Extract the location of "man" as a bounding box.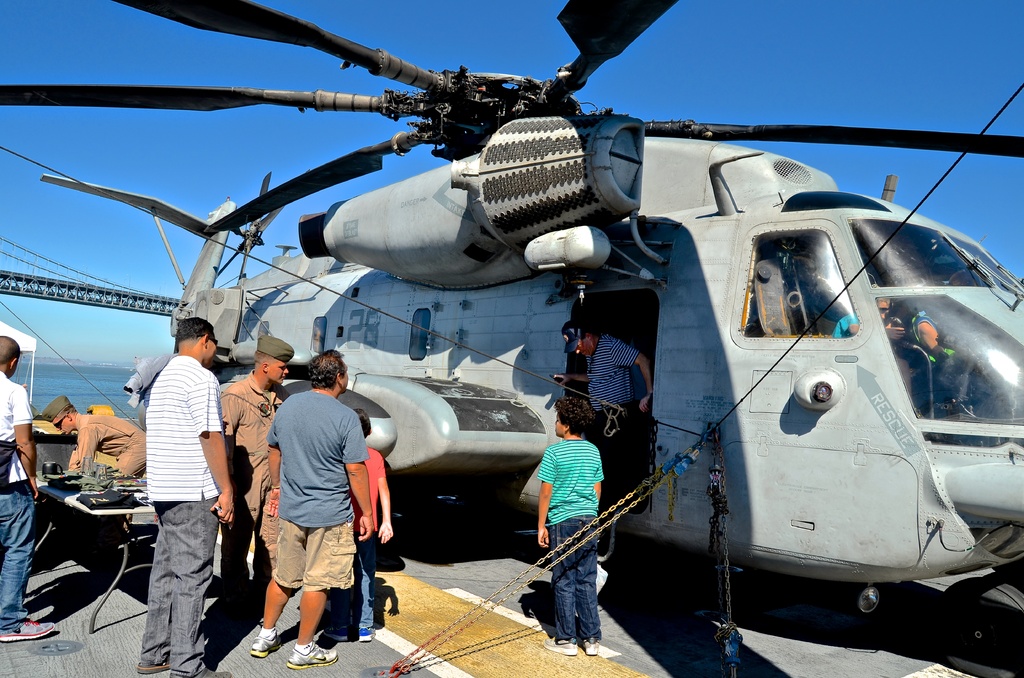
141:309:236:677.
